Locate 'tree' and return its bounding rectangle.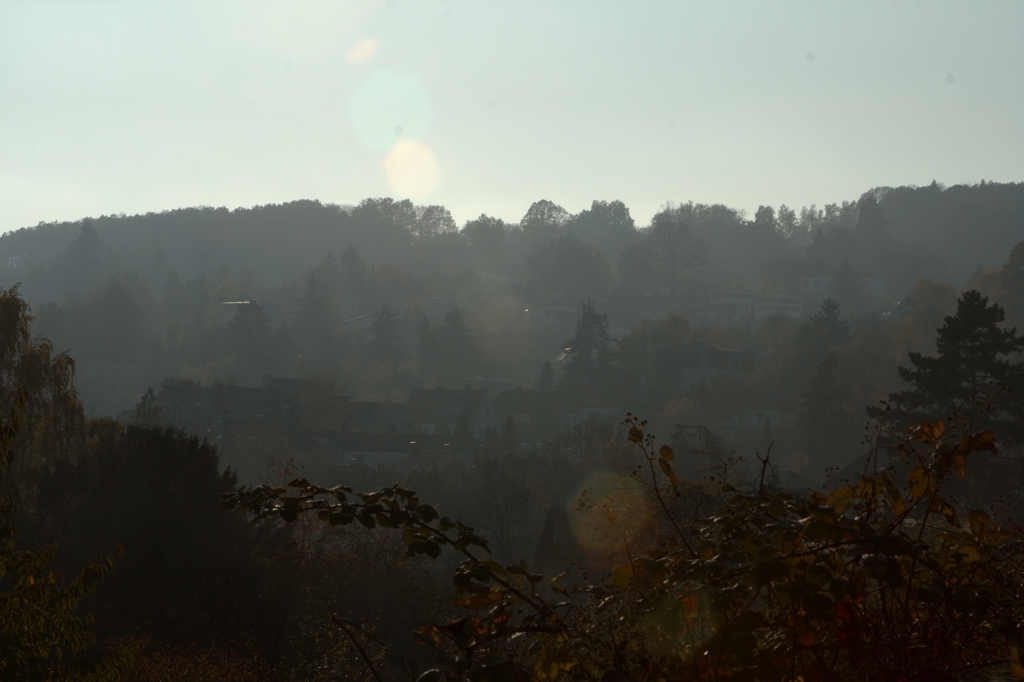
rect(848, 249, 1006, 574).
